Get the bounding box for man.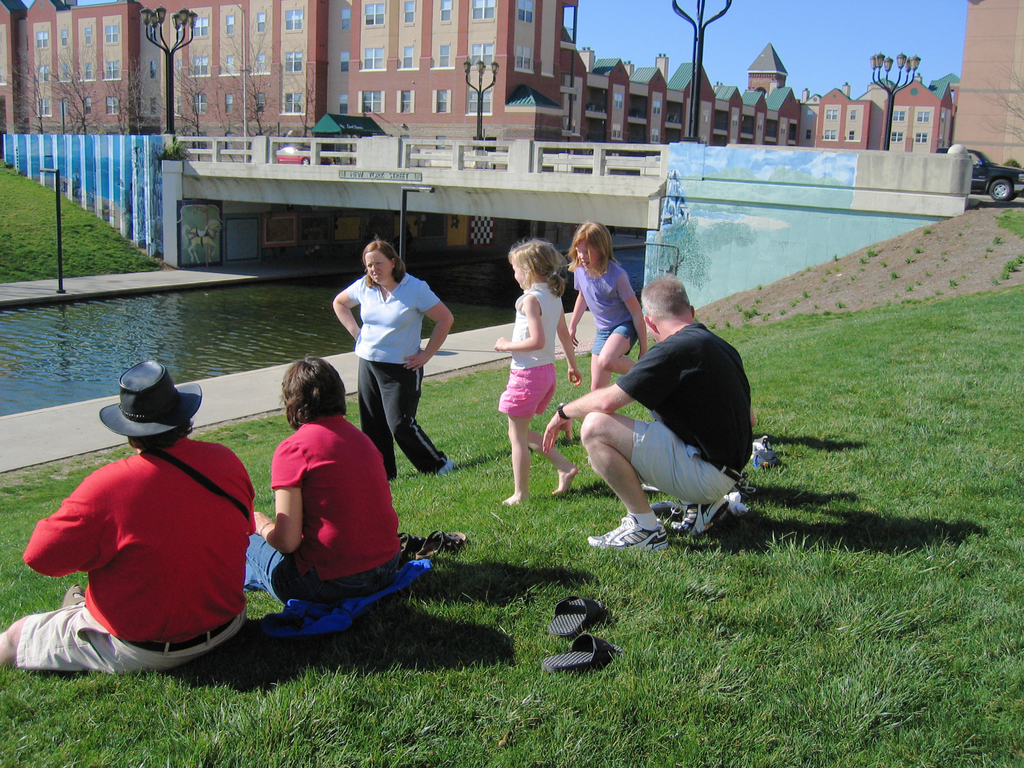
left=0, top=356, right=256, bottom=674.
